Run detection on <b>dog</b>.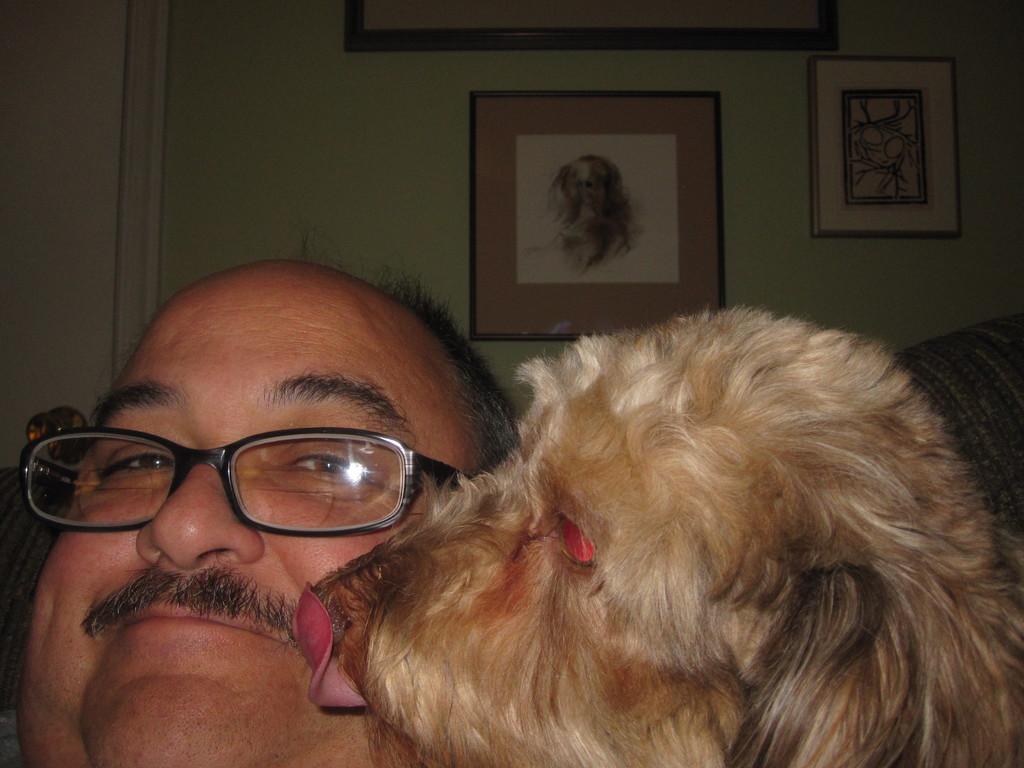
Result: pyautogui.locateOnScreen(288, 305, 1023, 767).
